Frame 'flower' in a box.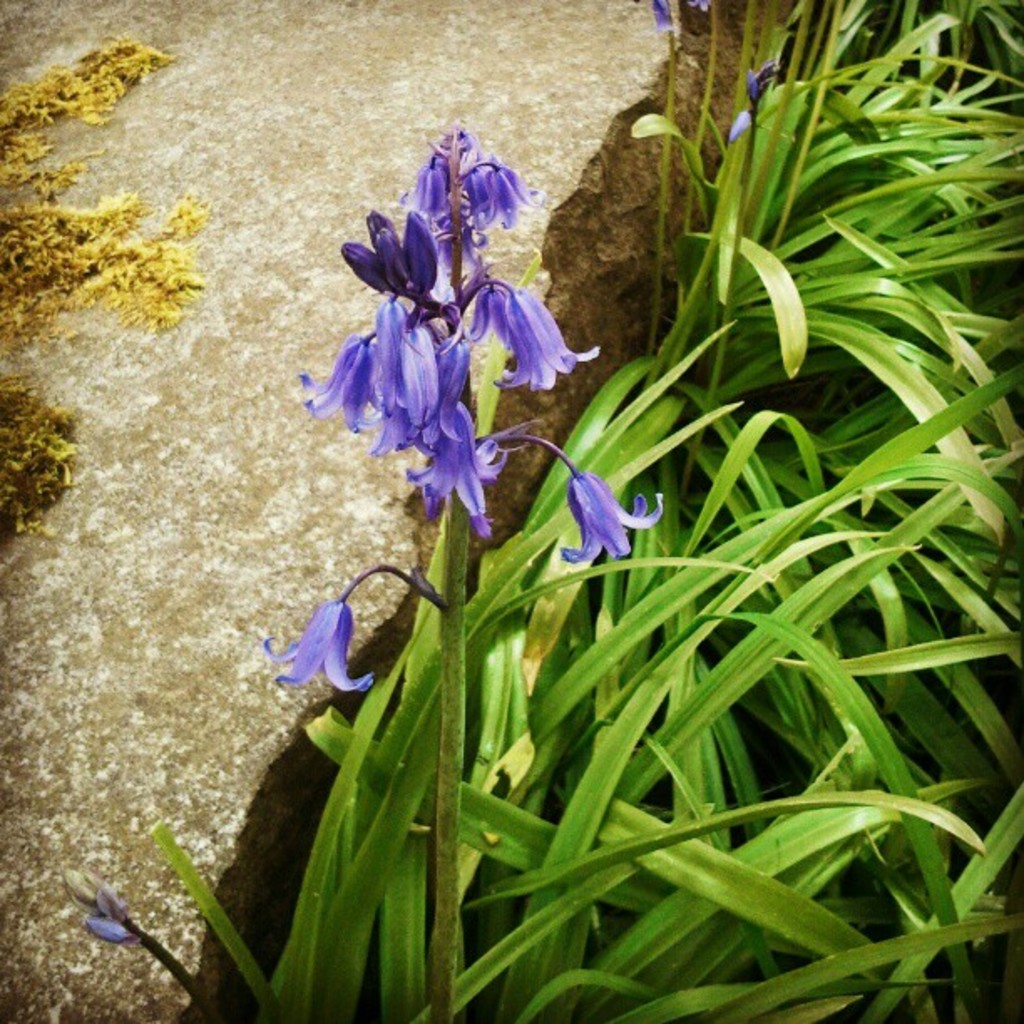
rect(723, 54, 790, 144).
